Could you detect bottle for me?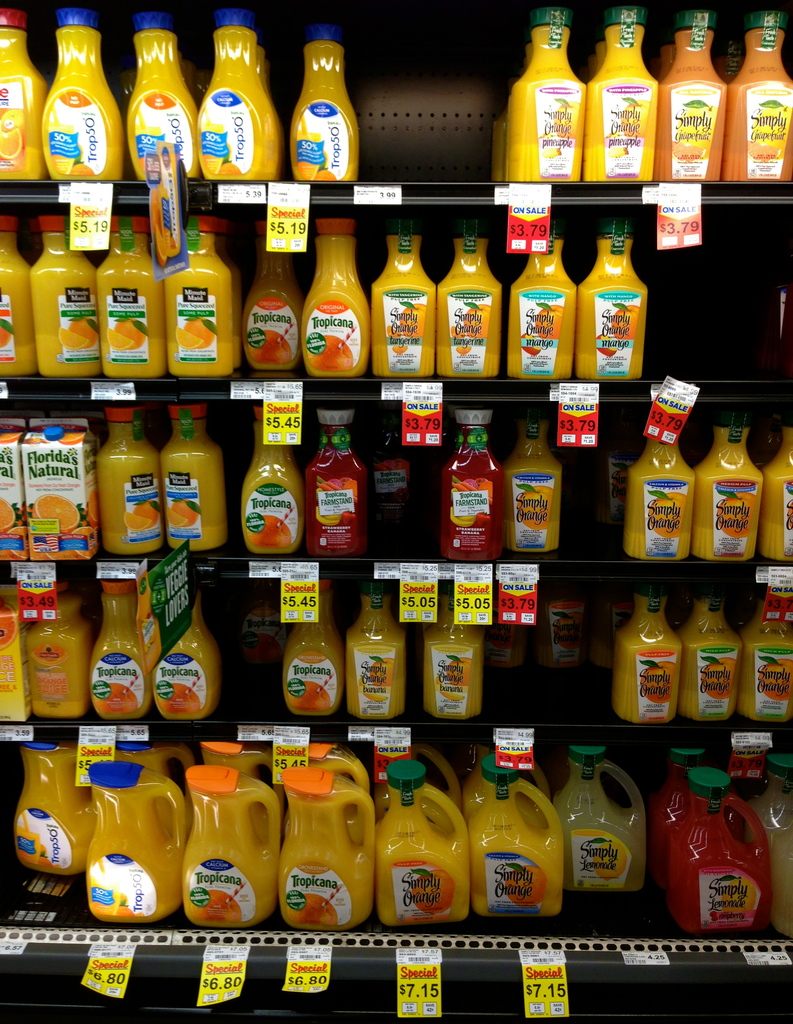
Detection result: <region>413, 576, 483, 719</region>.
